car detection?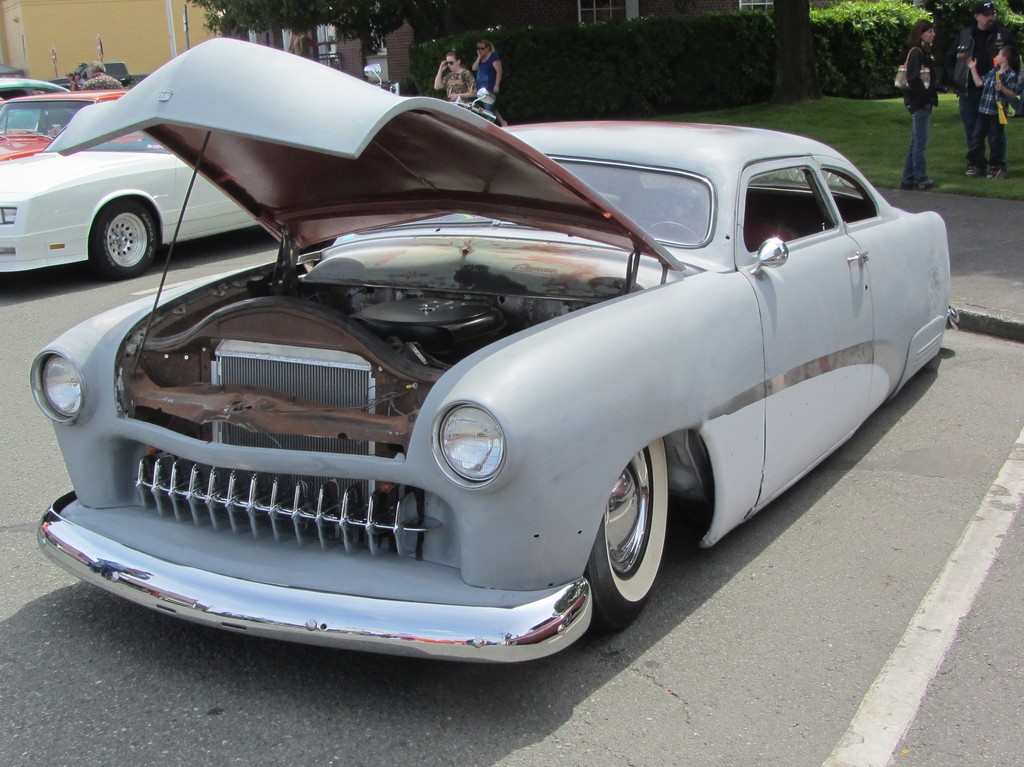
left=30, top=36, right=958, bottom=663
